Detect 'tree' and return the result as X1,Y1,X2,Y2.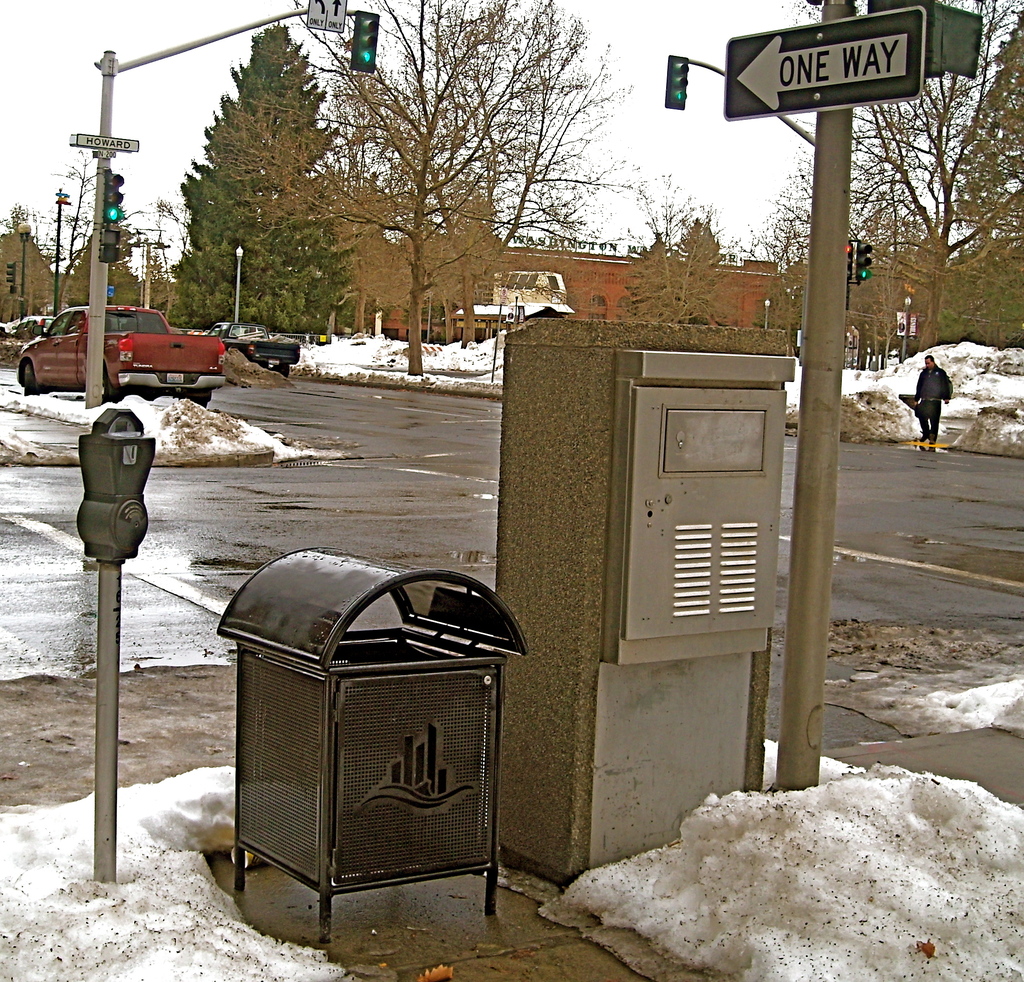
172,13,358,329.
